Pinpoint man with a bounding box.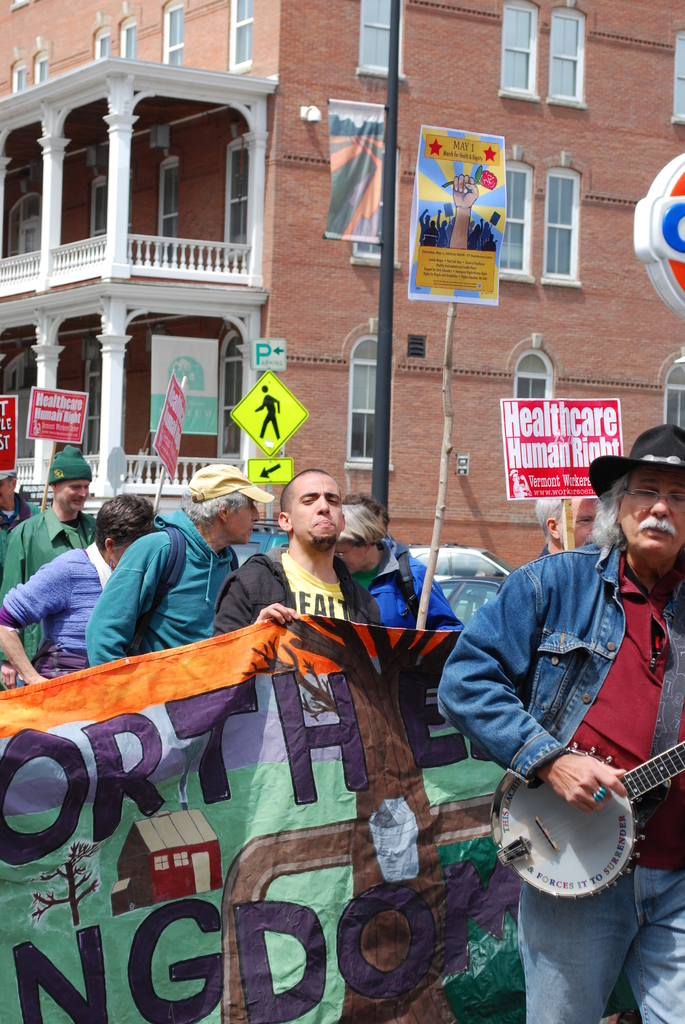
82:462:271:670.
